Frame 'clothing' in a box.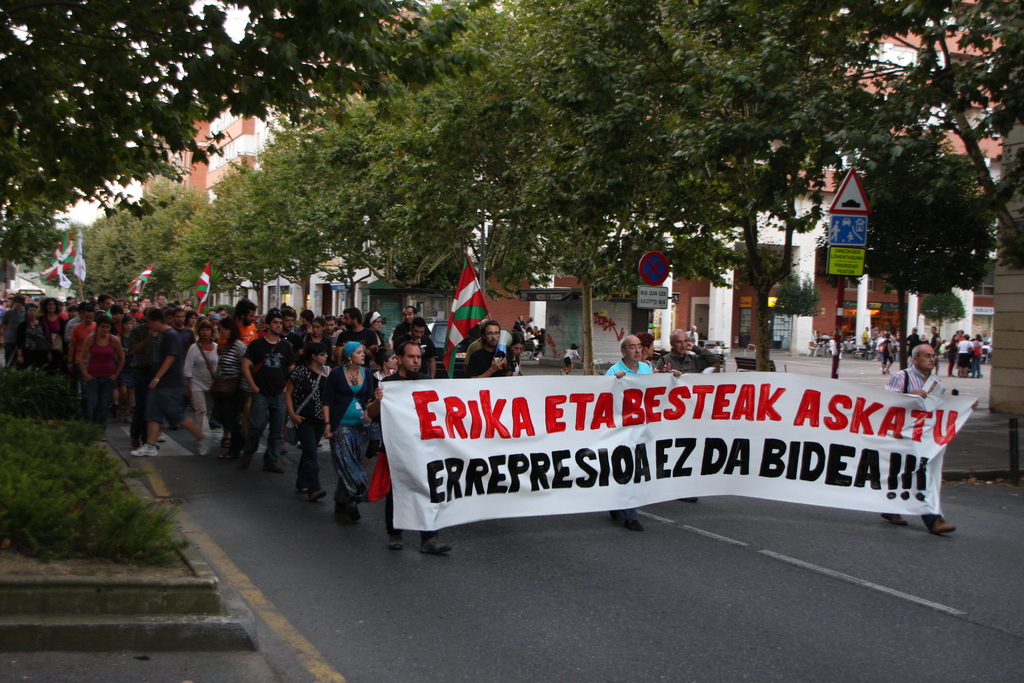
x1=318 y1=347 x2=375 y2=528.
